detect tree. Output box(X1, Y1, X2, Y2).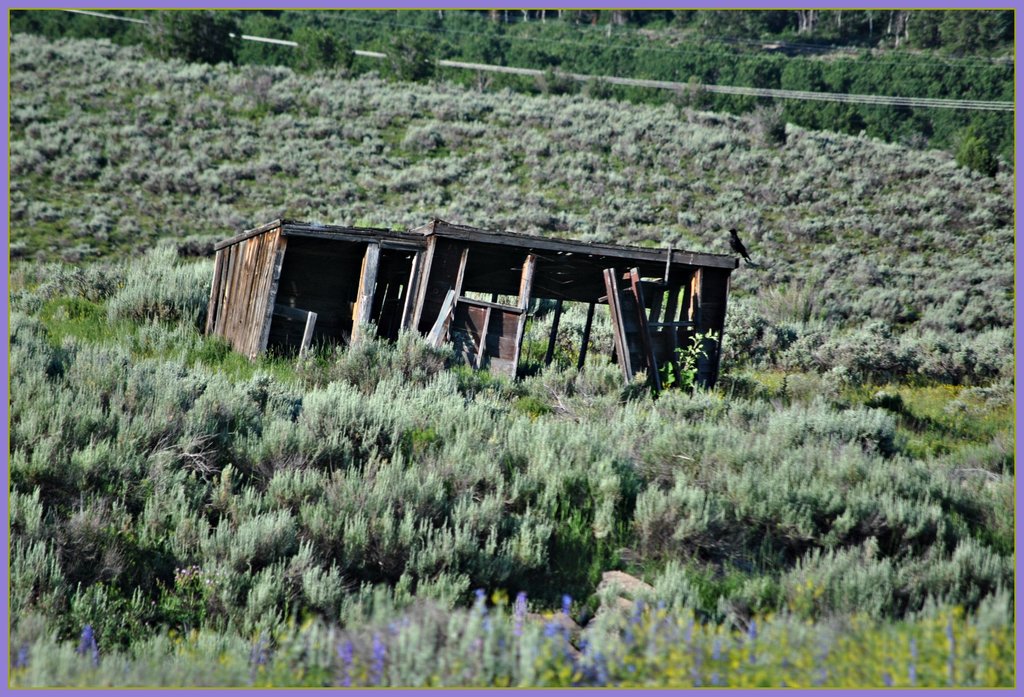
box(3, 74, 1016, 684).
